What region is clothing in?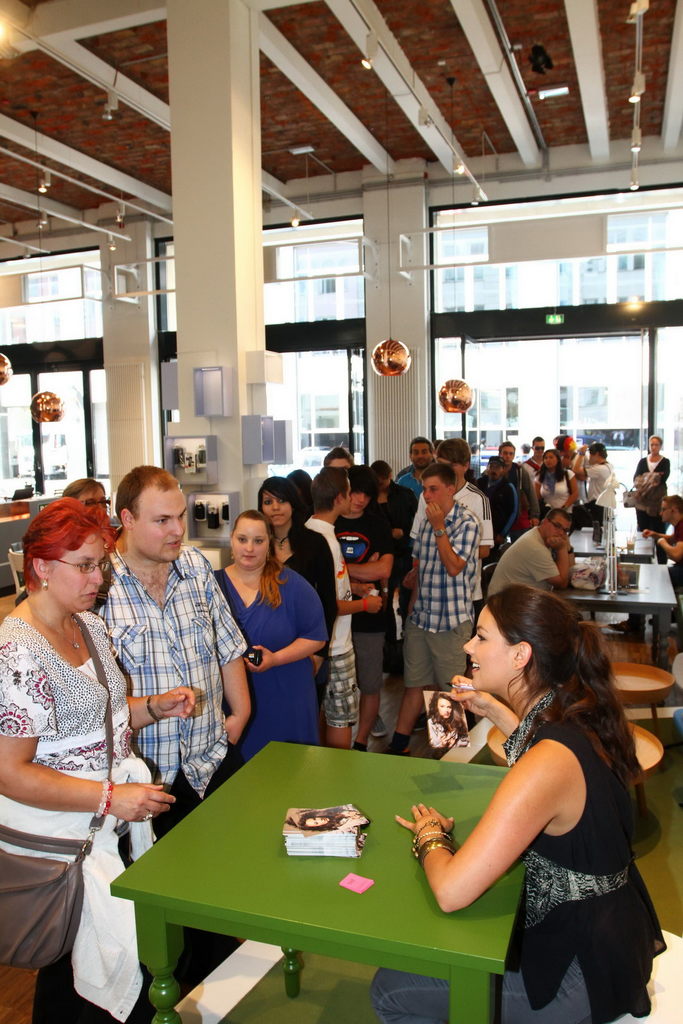
[left=666, top=524, right=682, bottom=577].
